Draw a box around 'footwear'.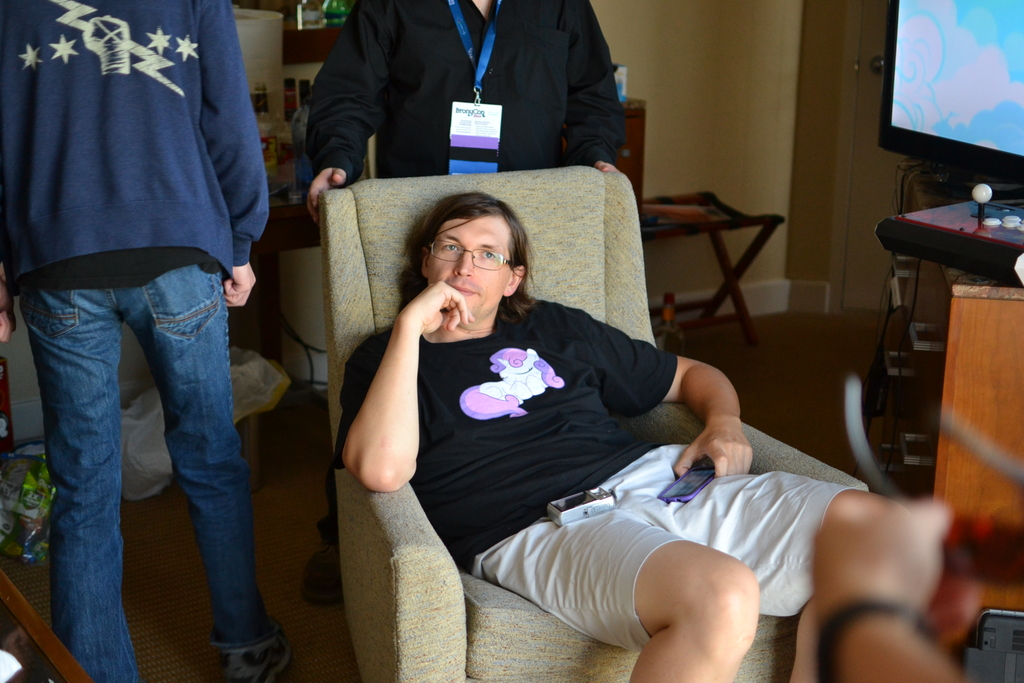
[left=299, top=530, right=346, bottom=605].
